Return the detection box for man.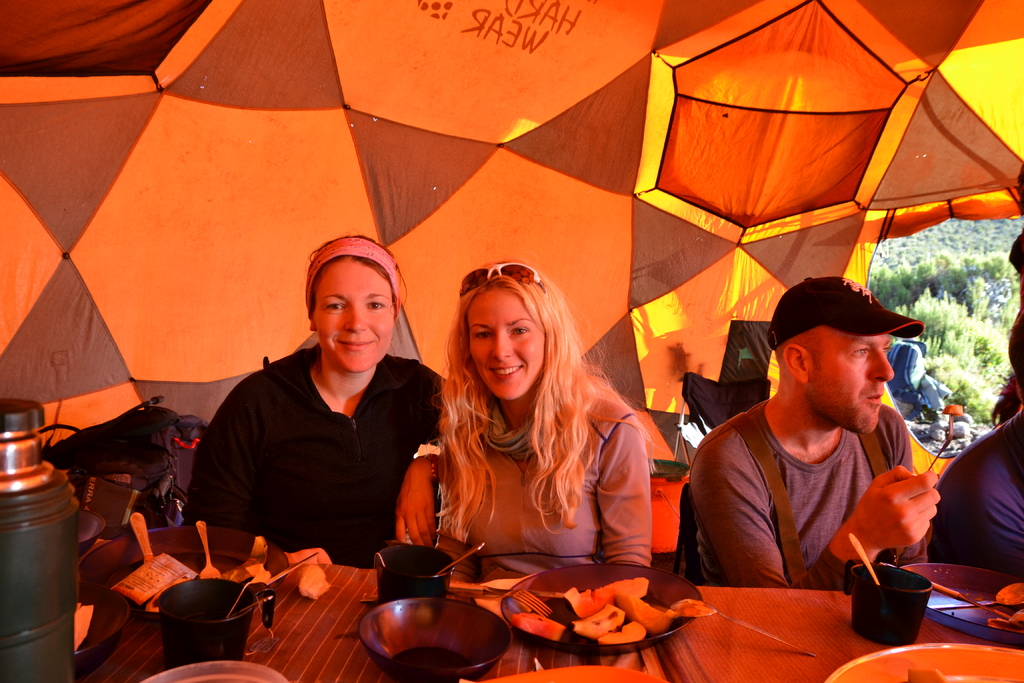
bbox(925, 305, 1023, 579).
